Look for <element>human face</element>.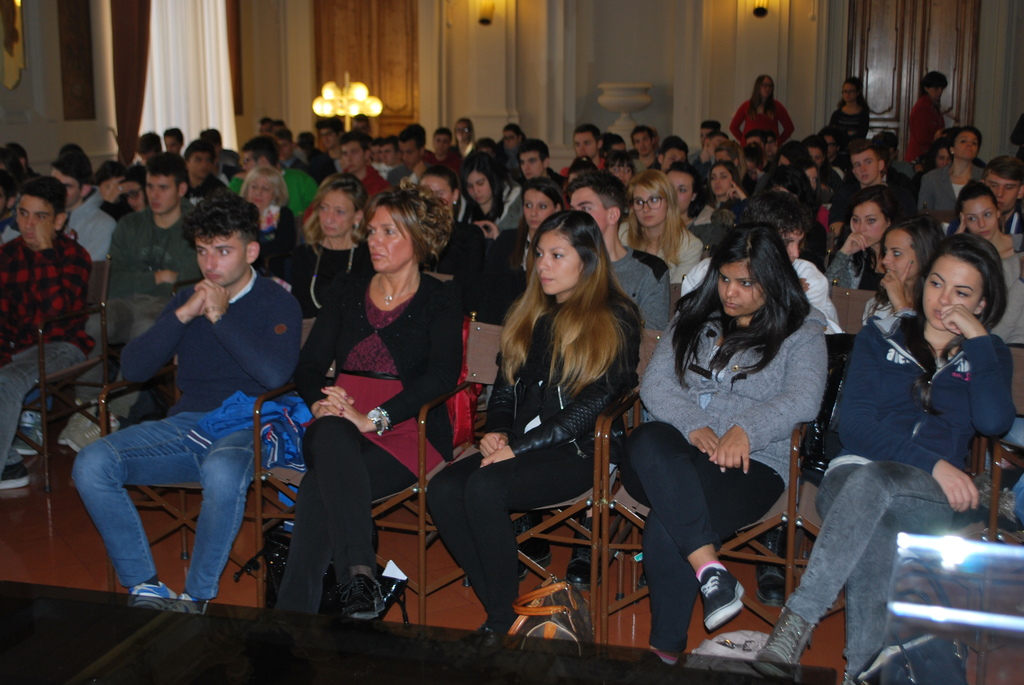
Found: x1=419 y1=176 x2=451 y2=202.
